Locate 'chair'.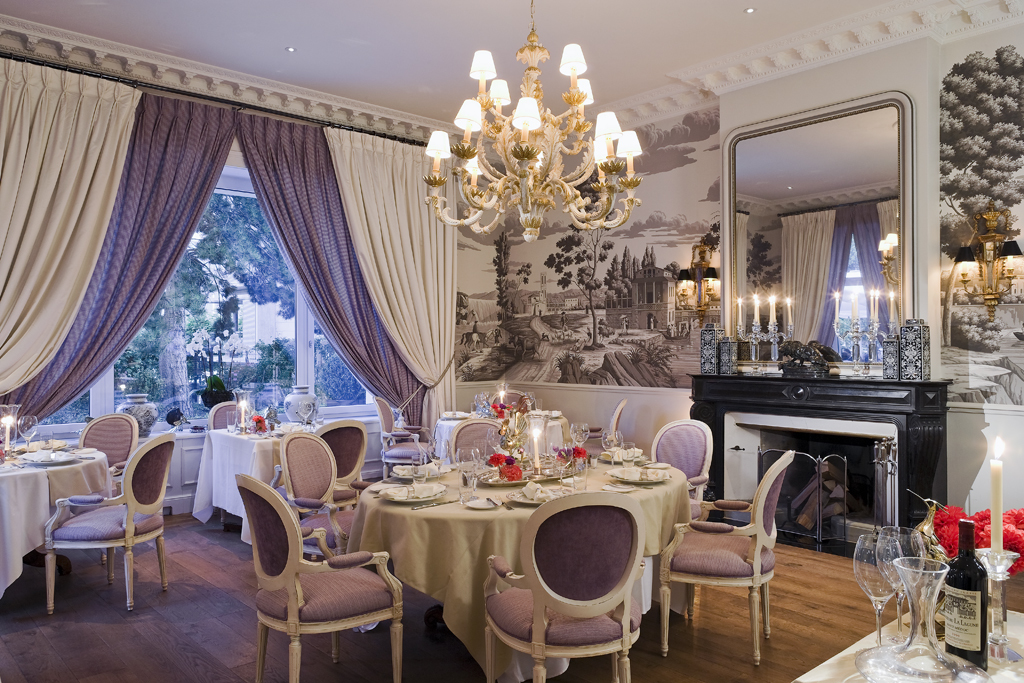
Bounding box: (370,395,432,474).
